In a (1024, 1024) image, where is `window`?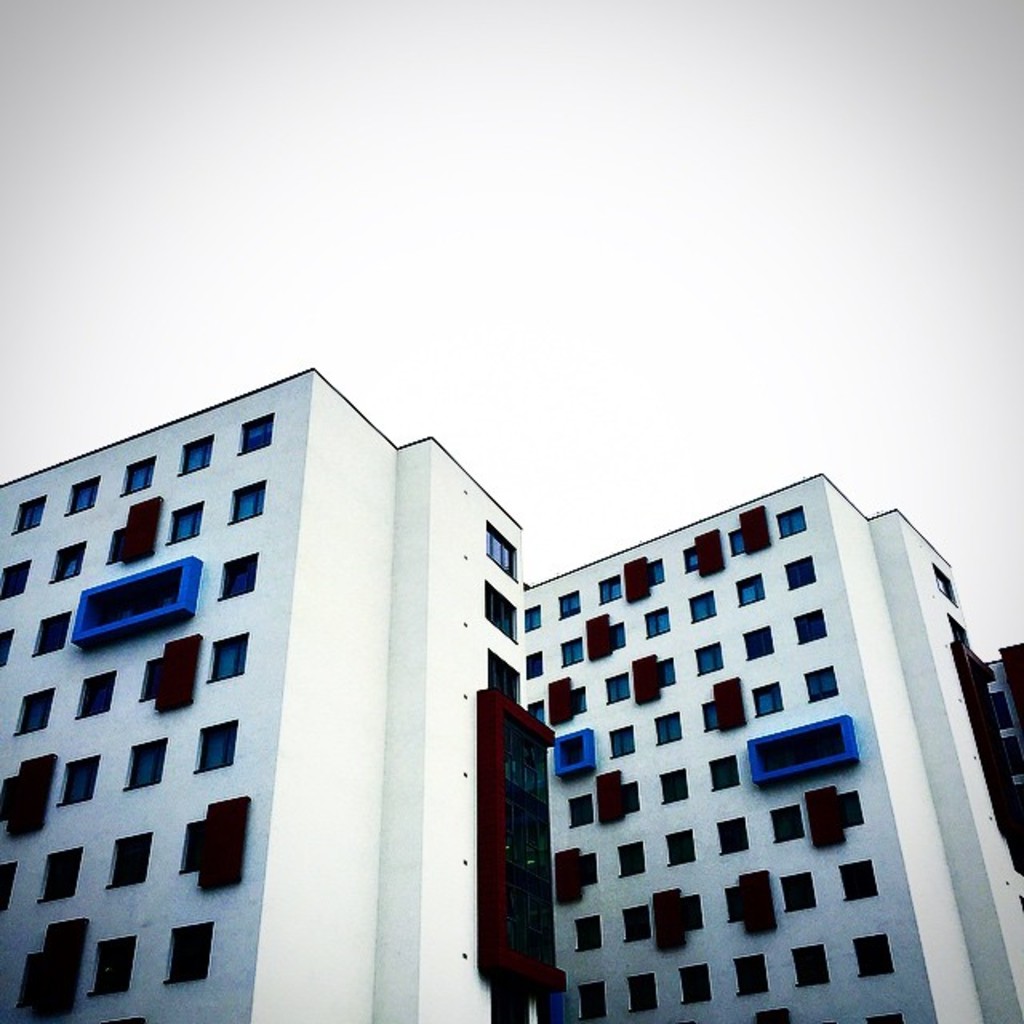
733/946/770/998.
